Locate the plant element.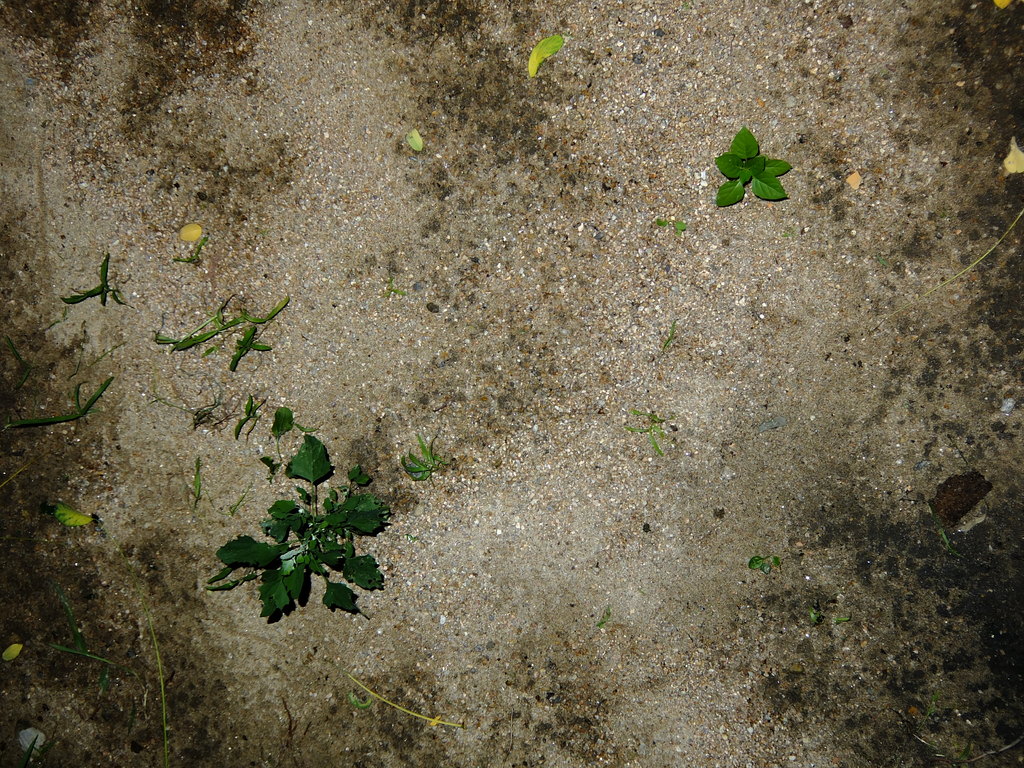
Element bbox: BBox(744, 554, 772, 578).
